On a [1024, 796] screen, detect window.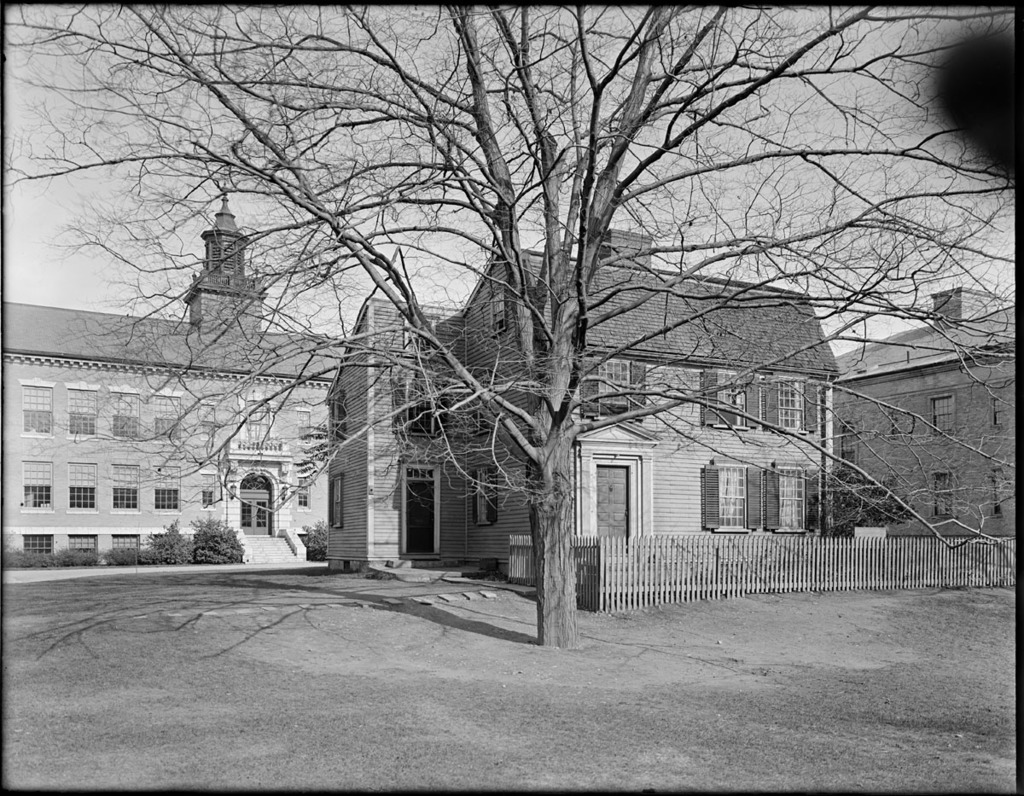
BBox(697, 375, 756, 432).
